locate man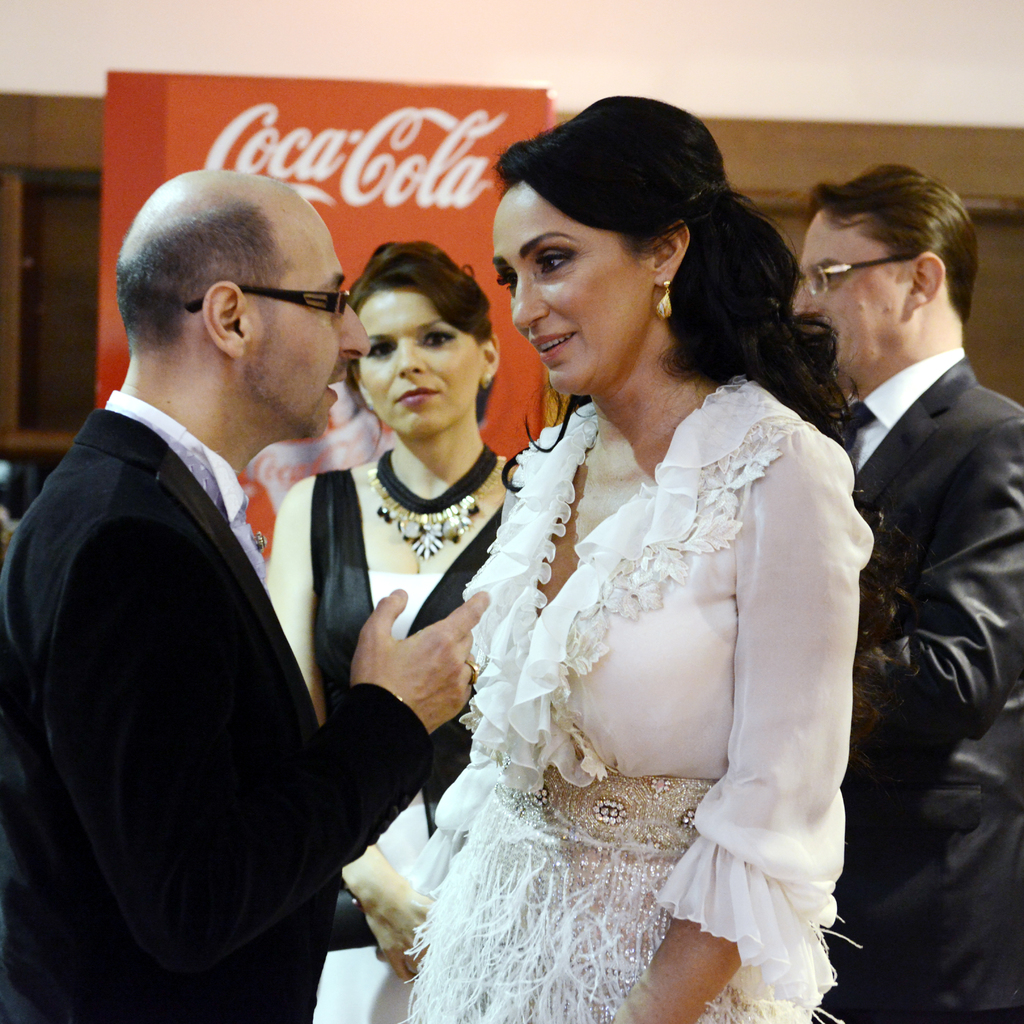
[left=0, top=162, right=500, bottom=1023]
